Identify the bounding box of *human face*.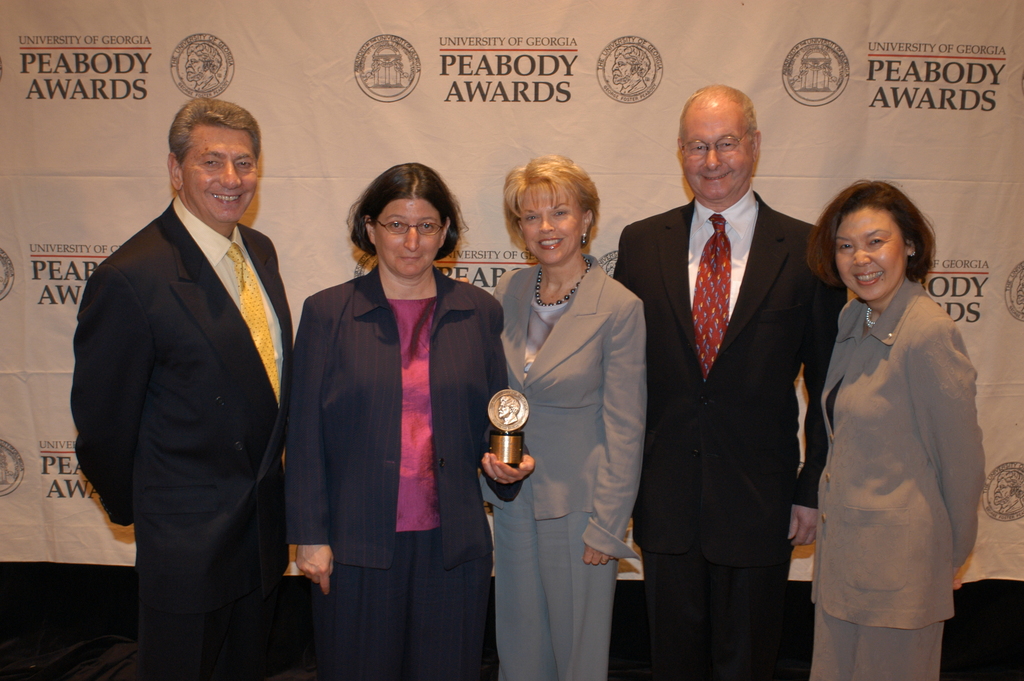
(188,116,271,225).
